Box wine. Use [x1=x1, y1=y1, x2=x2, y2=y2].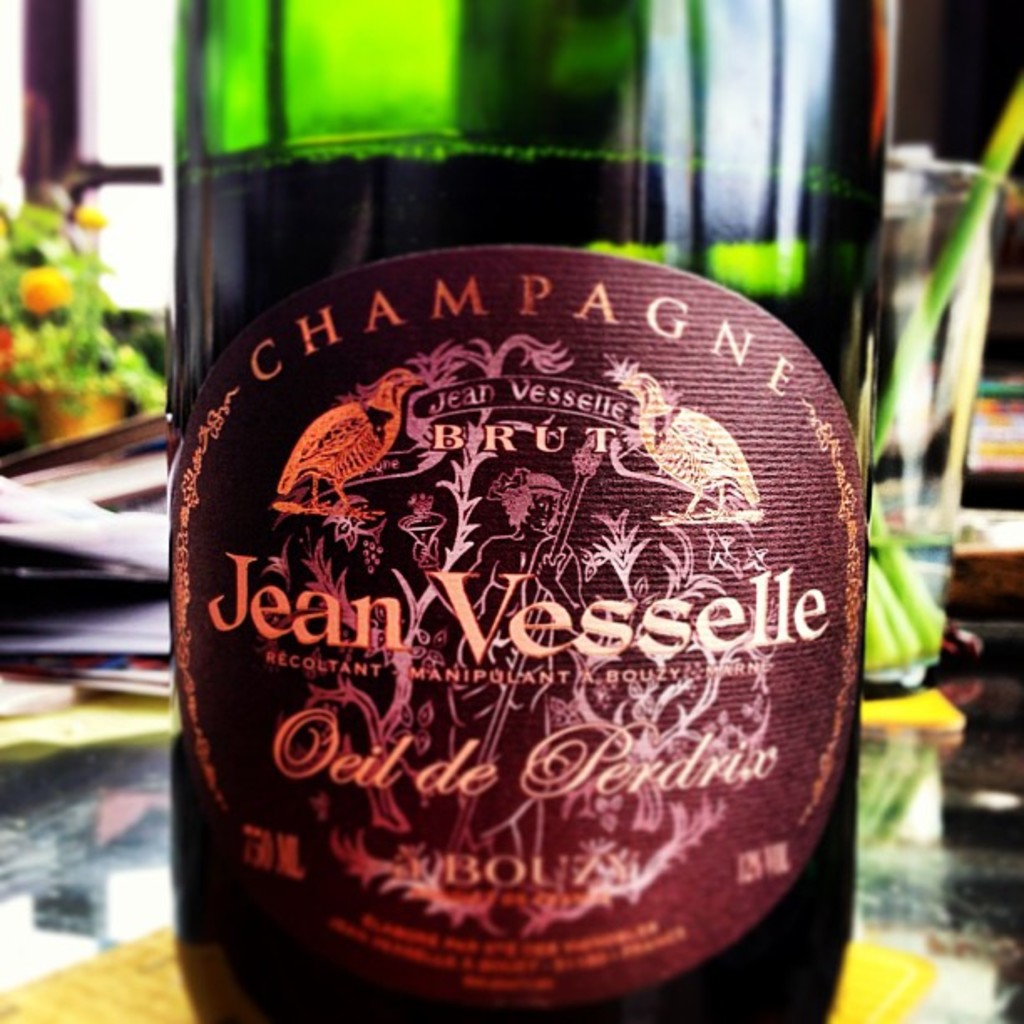
[x1=176, y1=0, x2=893, y2=1022].
